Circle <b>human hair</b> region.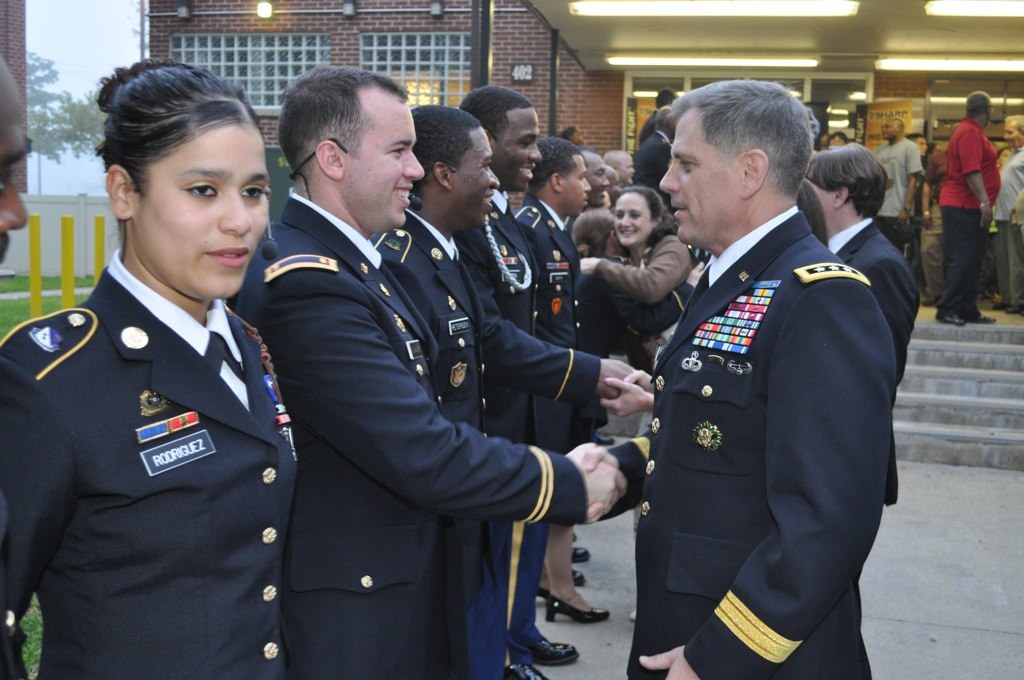
Region: [left=809, top=139, right=882, bottom=214].
